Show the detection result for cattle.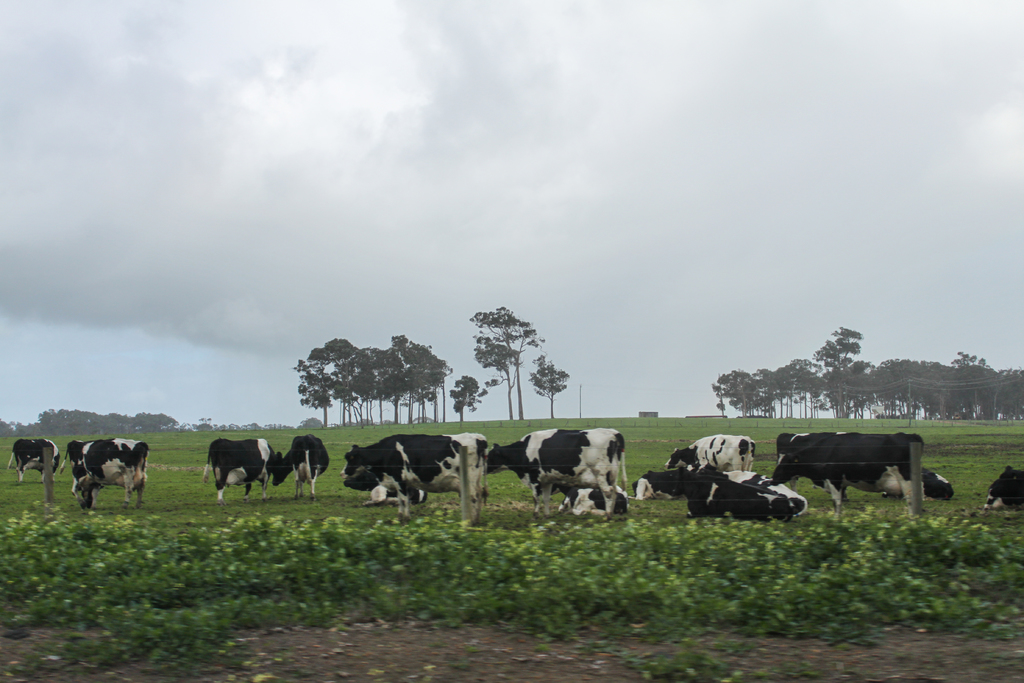
BBox(273, 434, 328, 504).
